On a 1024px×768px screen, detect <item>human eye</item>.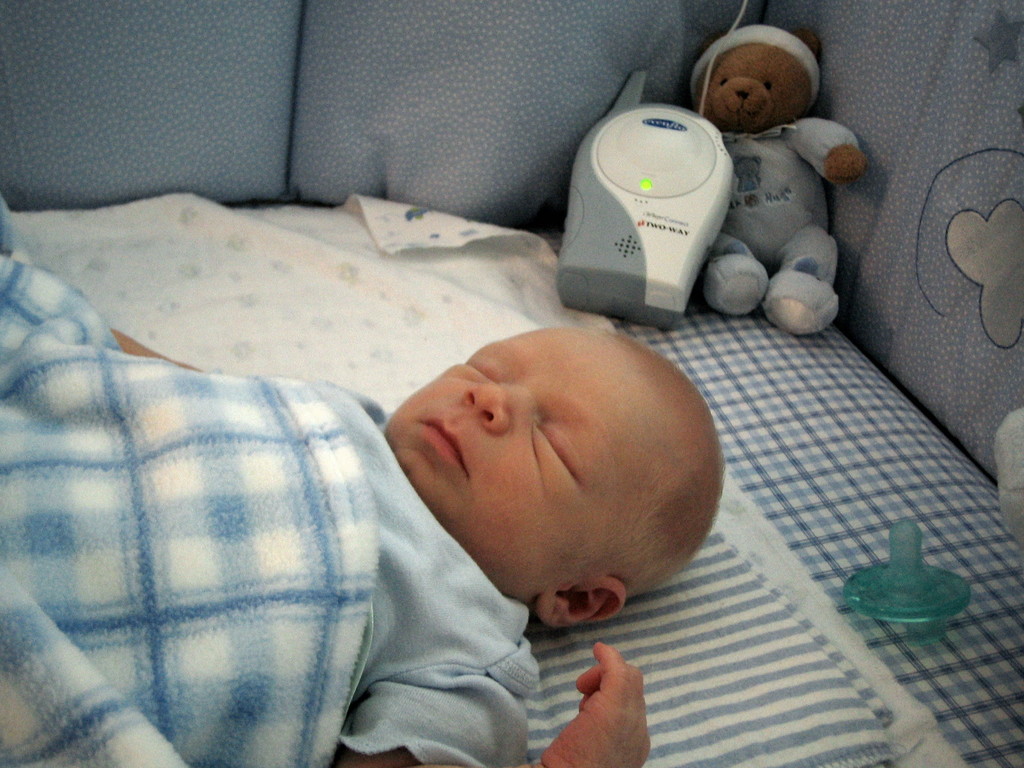
l=464, t=358, r=497, b=383.
